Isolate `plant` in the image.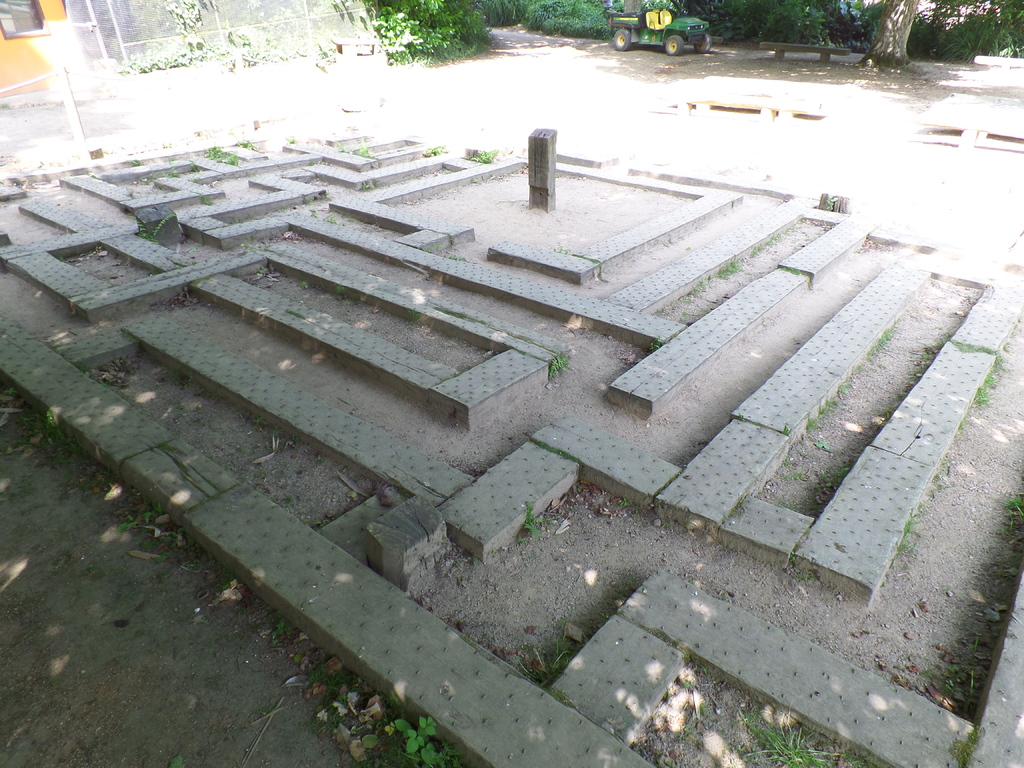
Isolated region: 652/302/664/317.
